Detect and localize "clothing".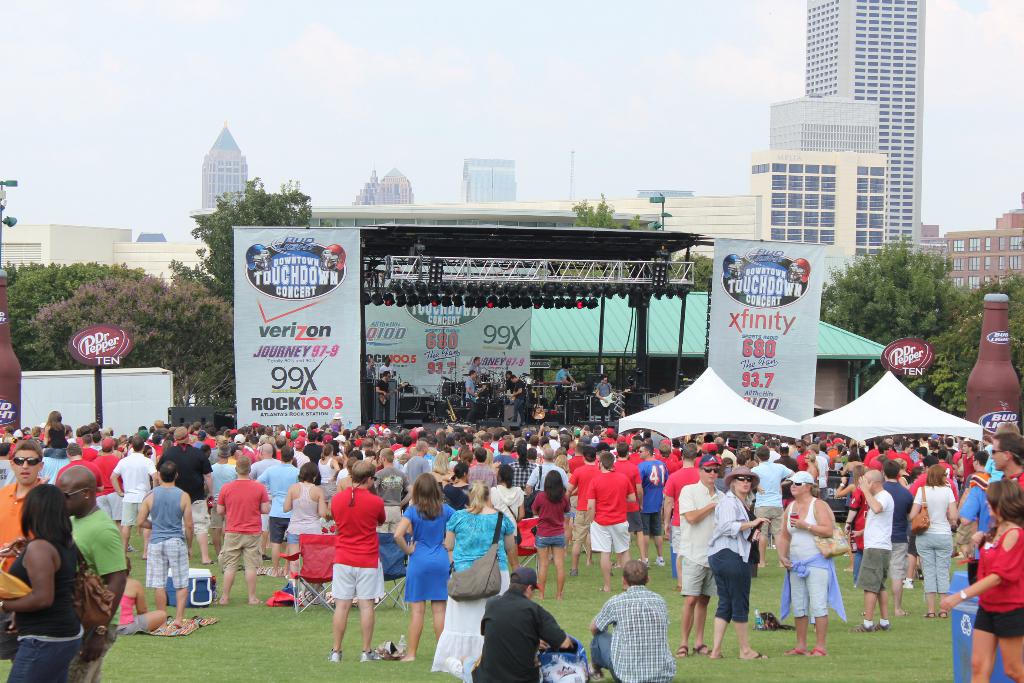
Localized at {"x1": 276, "y1": 481, "x2": 333, "y2": 549}.
